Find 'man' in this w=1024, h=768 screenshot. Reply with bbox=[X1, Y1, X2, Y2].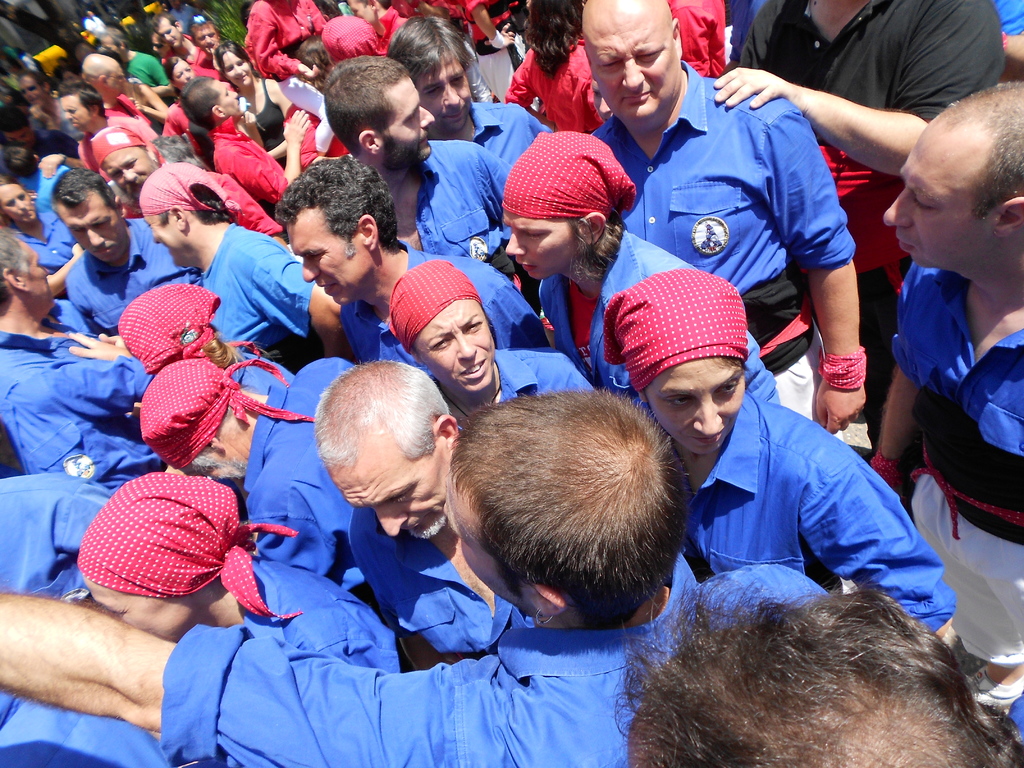
bbox=[0, 230, 174, 495].
